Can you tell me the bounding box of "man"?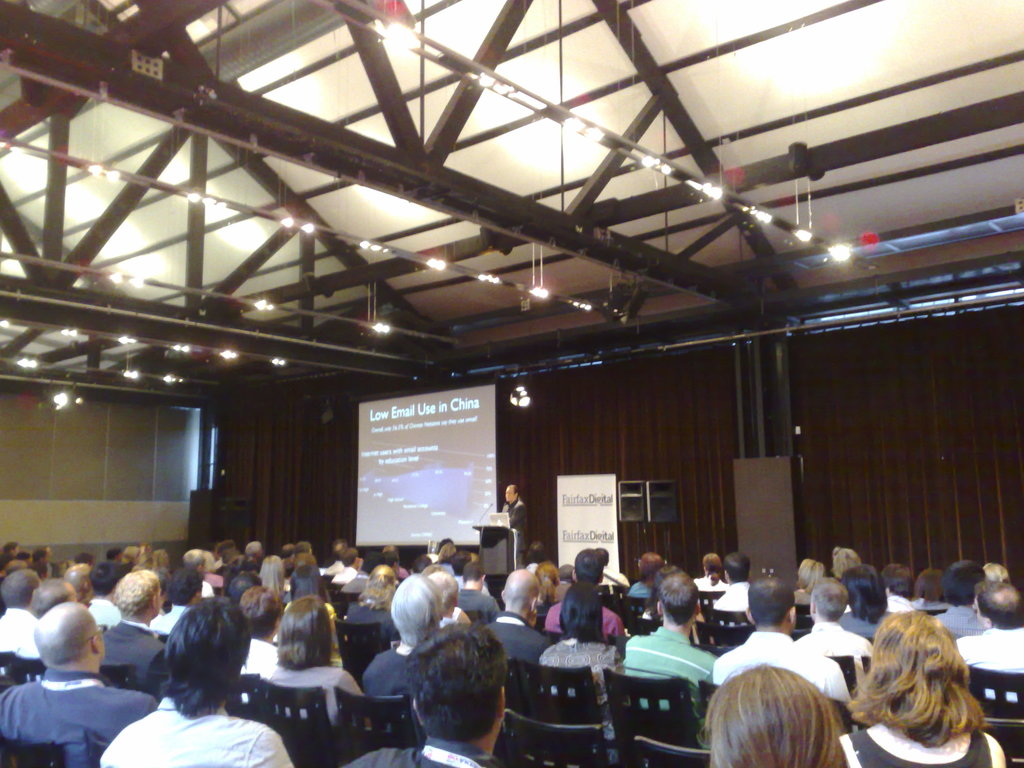
pyautogui.locateOnScreen(99, 563, 192, 695).
